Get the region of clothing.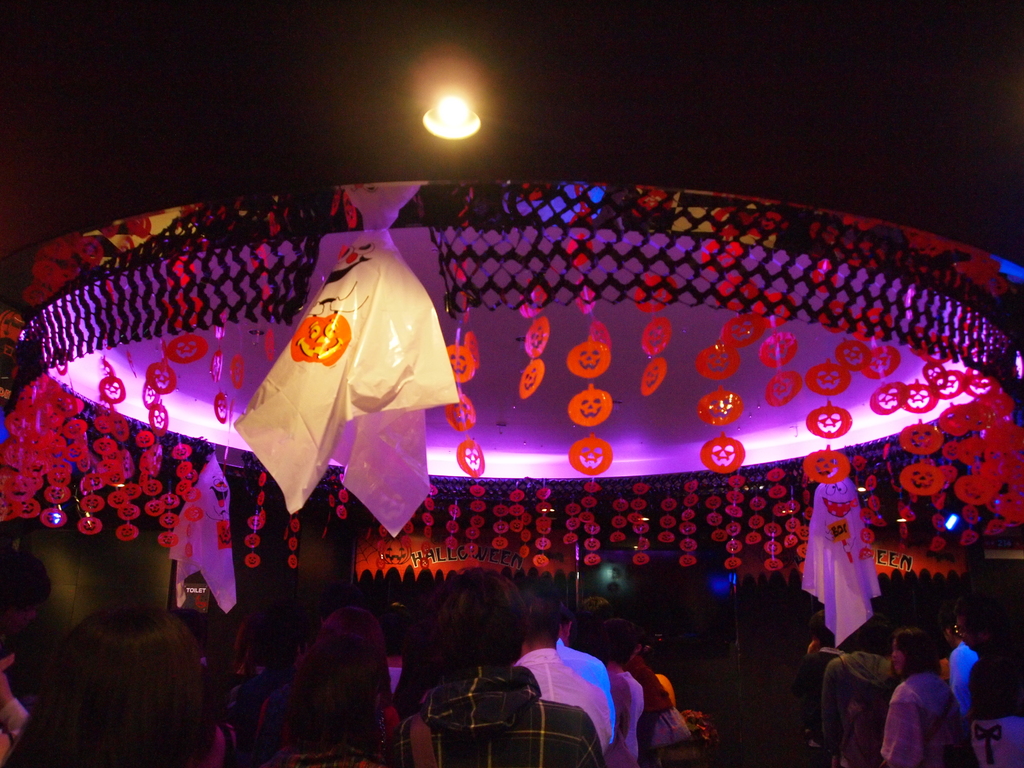
822 644 908 749.
